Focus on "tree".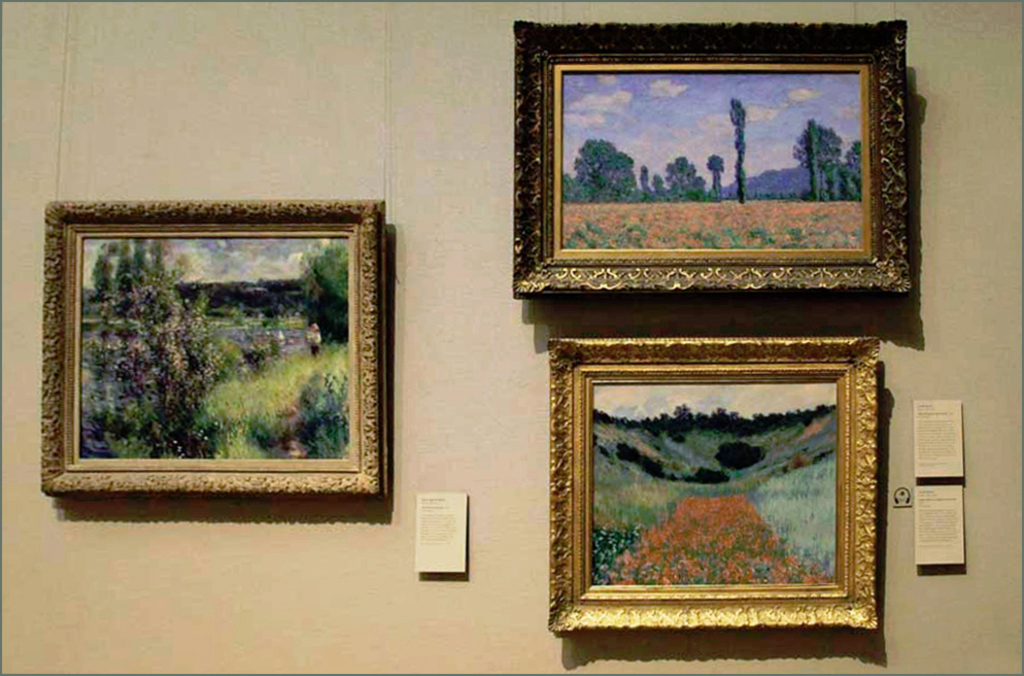
Focused at [x1=731, y1=98, x2=751, y2=204].
